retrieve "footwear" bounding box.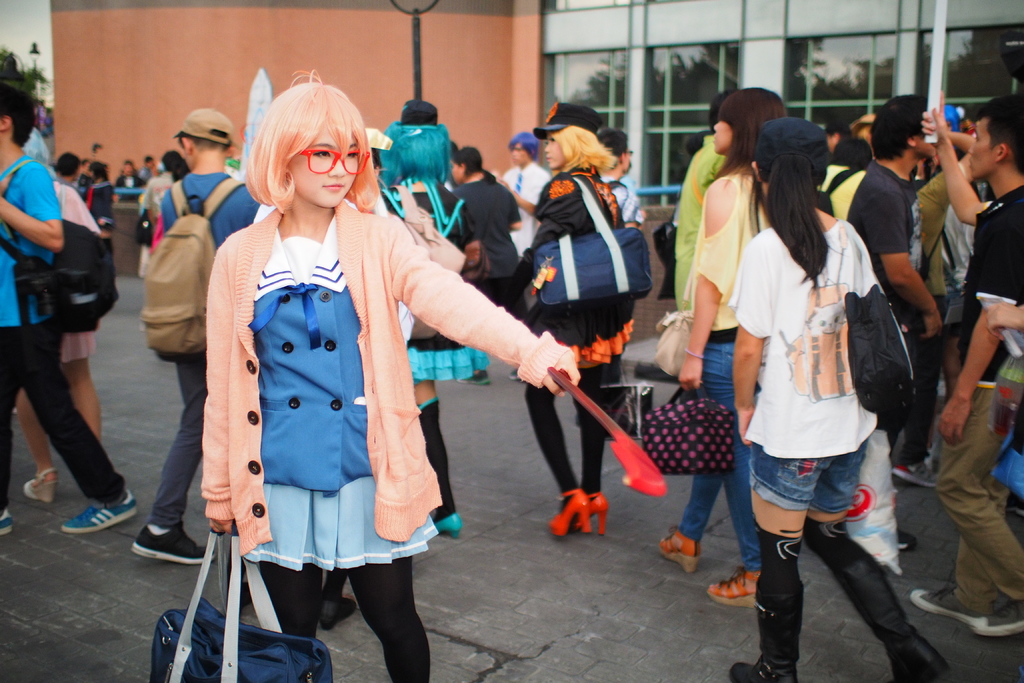
Bounding box: left=913, top=591, right=971, bottom=625.
